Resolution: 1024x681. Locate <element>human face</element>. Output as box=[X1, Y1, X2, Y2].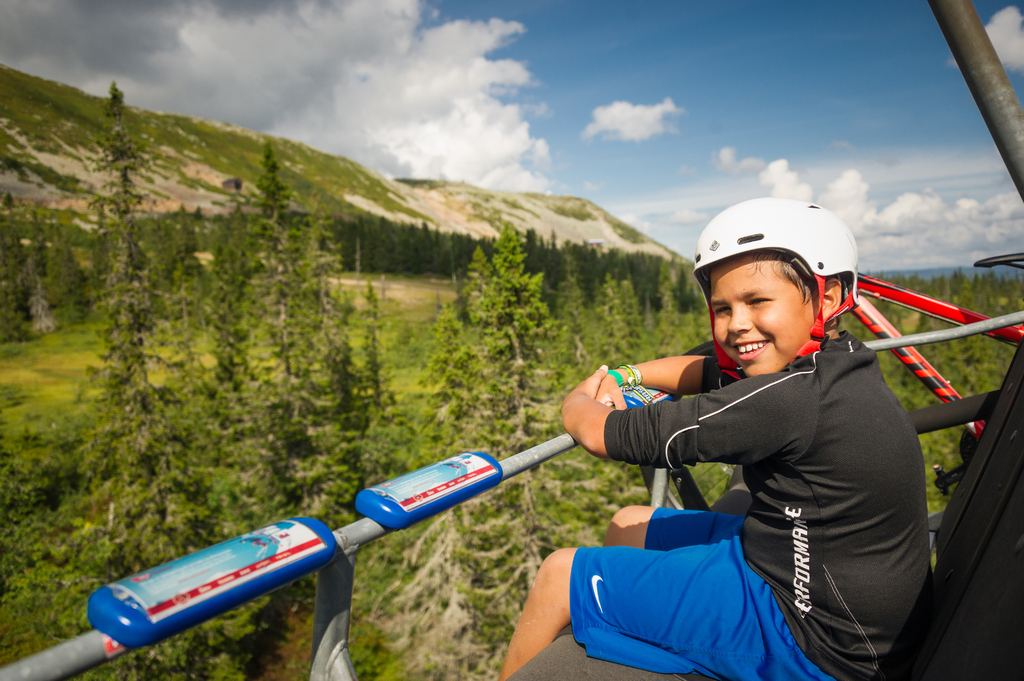
box=[708, 250, 816, 376].
